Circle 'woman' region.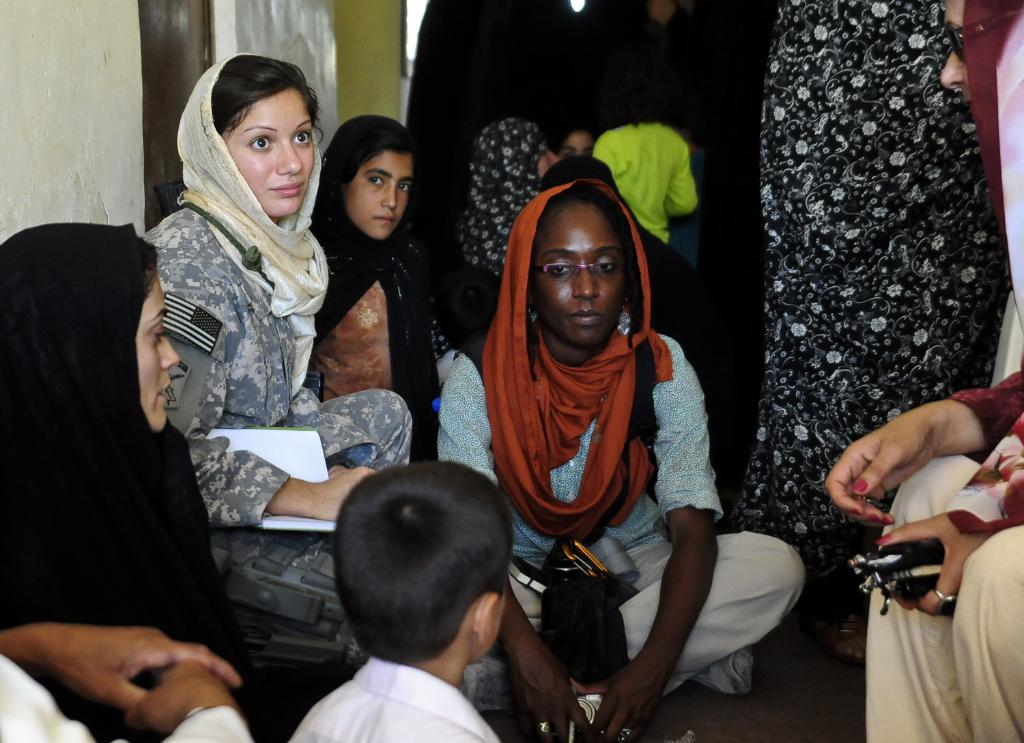
Region: (x1=823, y1=0, x2=1023, y2=742).
